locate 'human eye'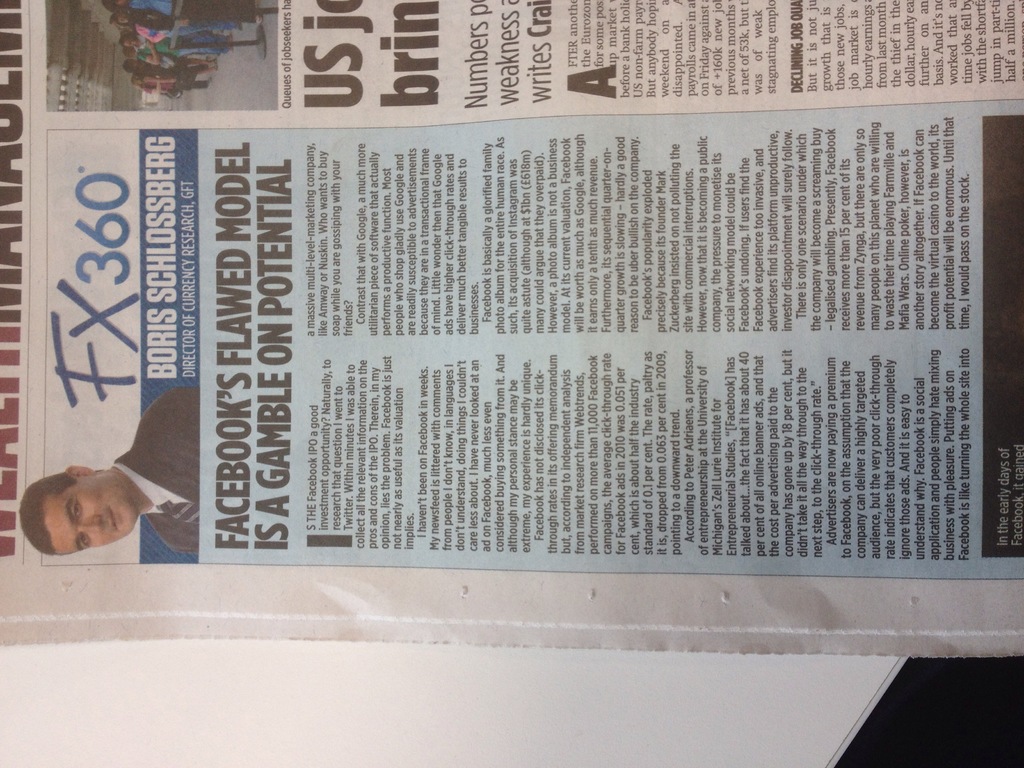
{"x1": 81, "y1": 534, "x2": 90, "y2": 554}
